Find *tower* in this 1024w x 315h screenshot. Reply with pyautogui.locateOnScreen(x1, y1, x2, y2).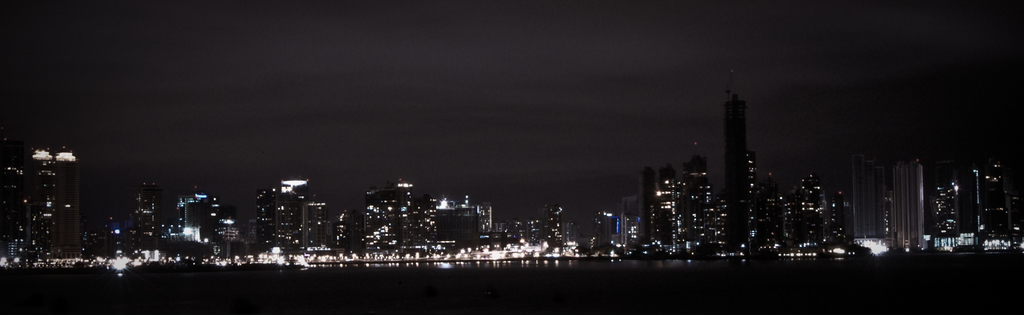
pyautogui.locateOnScreen(886, 163, 929, 255).
